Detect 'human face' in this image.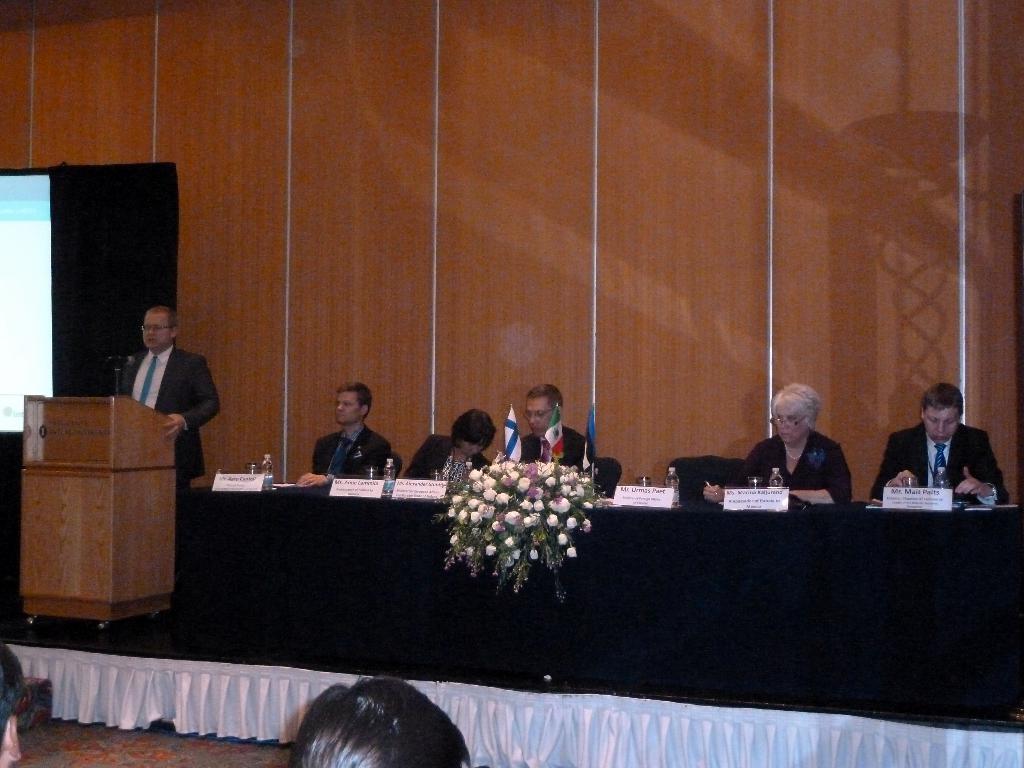
Detection: <region>922, 403, 961, 443</region>.
